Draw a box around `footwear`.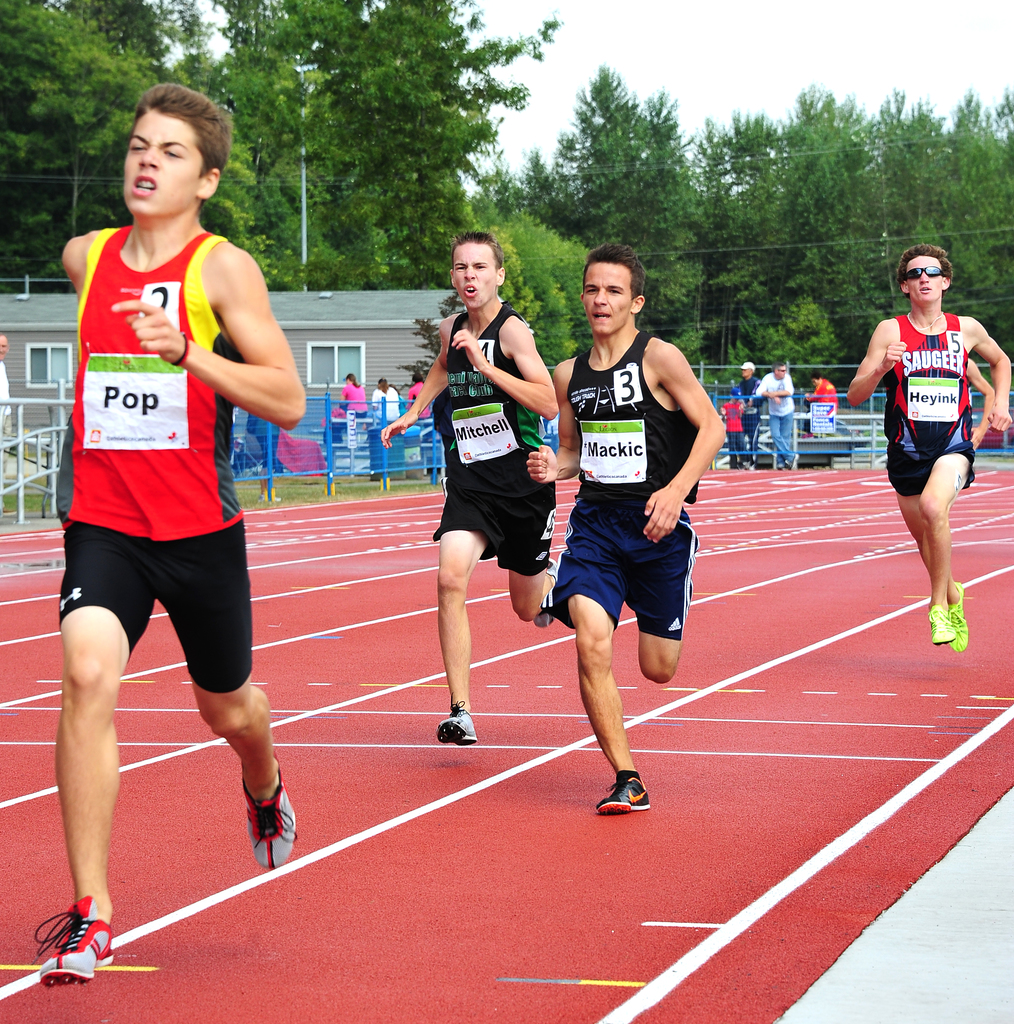
locate(934, 572, 965, 654).
